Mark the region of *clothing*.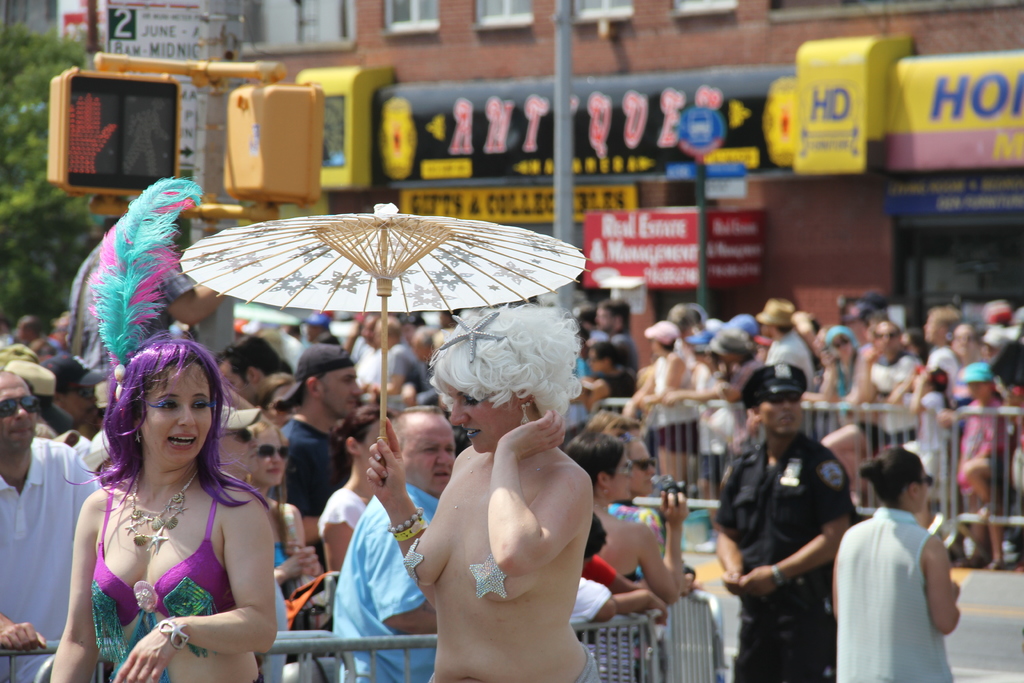
Region: crop(86, 495, 238, 682).
